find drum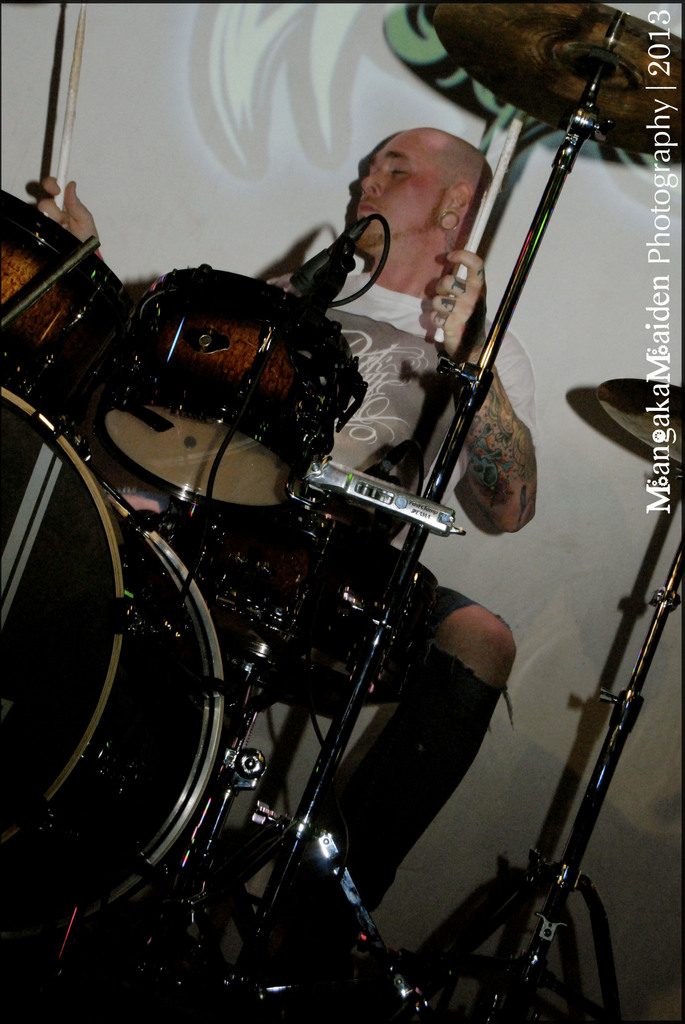
select_region(0, 189, 136, 426)
